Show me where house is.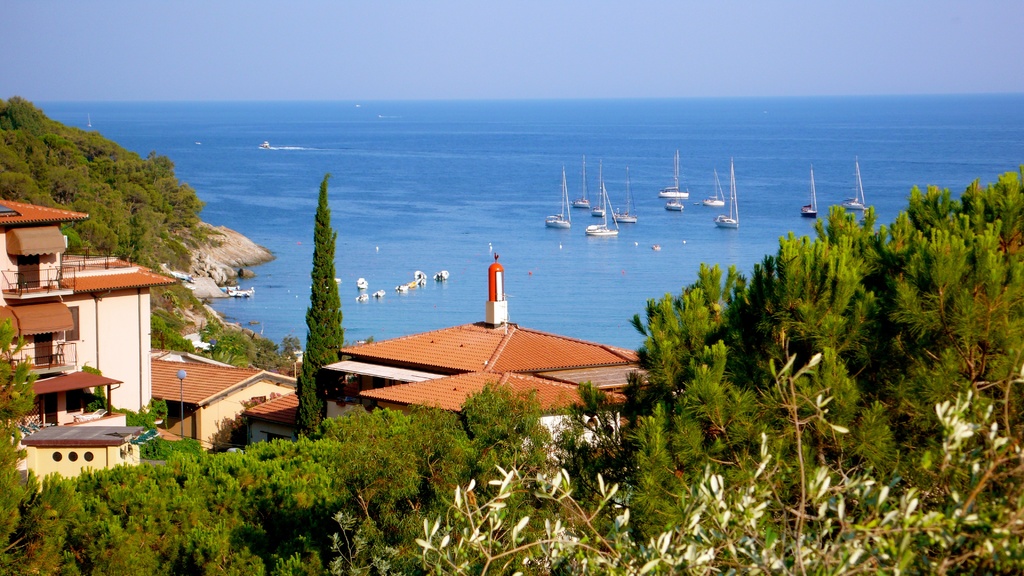
house is at x1=366, y1=358, x2=612, y2=445.
